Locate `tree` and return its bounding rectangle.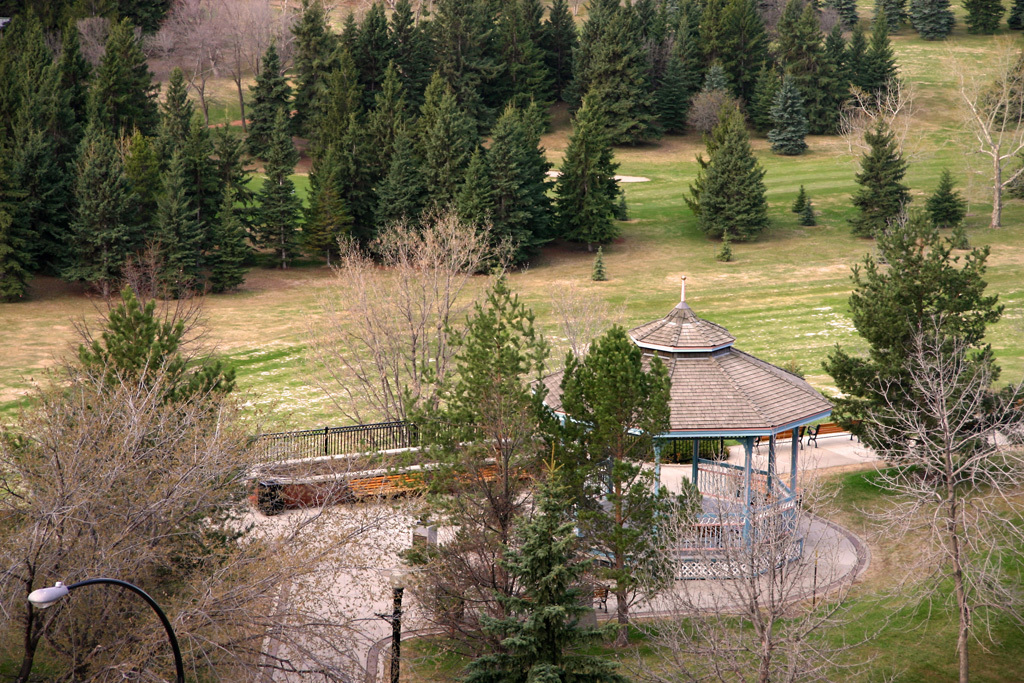
select_region(0, 333, 417, 680).
